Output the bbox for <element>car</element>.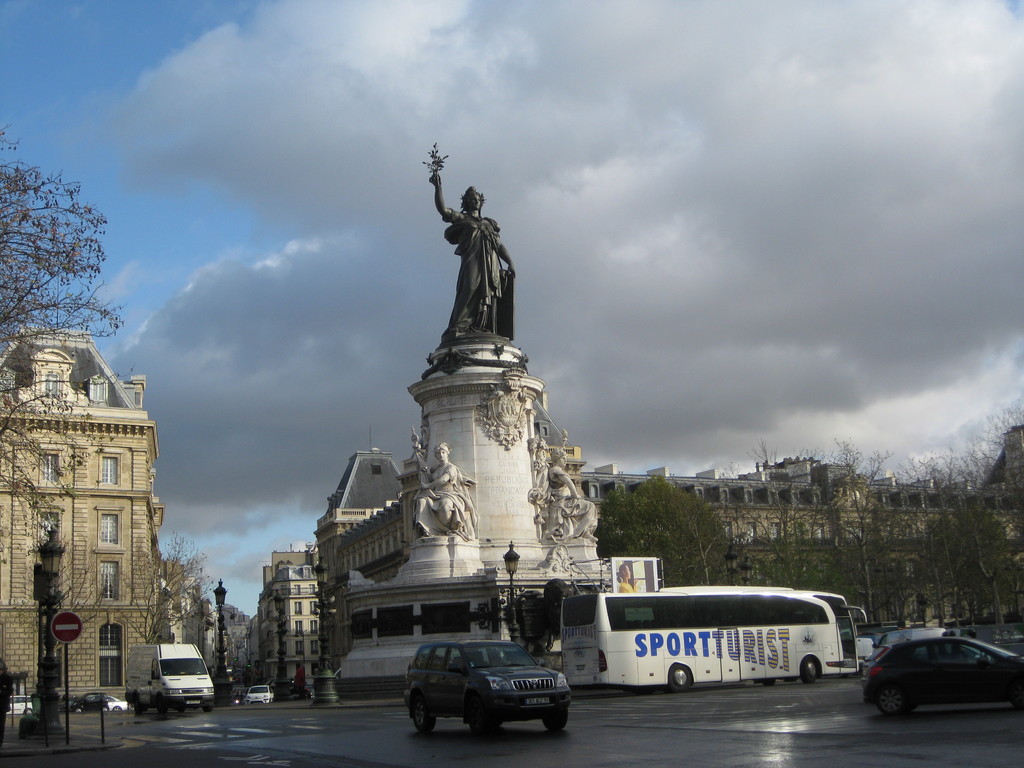
x1=403 y1=636 x2=572 y2=737.
